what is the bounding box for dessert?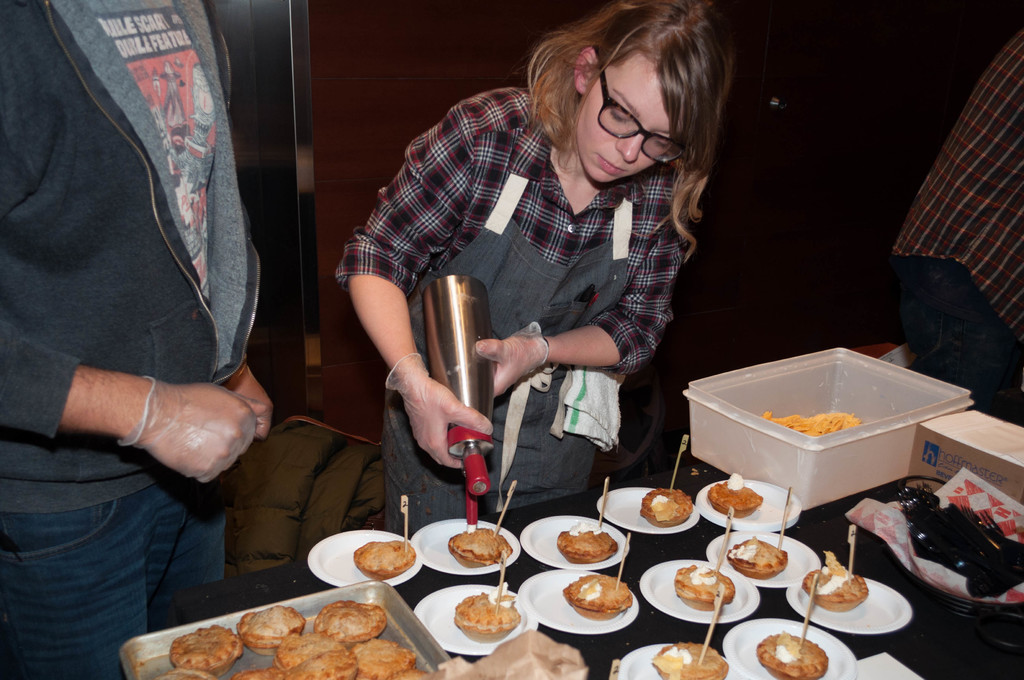
Rect(447, 528, 516, 570).
